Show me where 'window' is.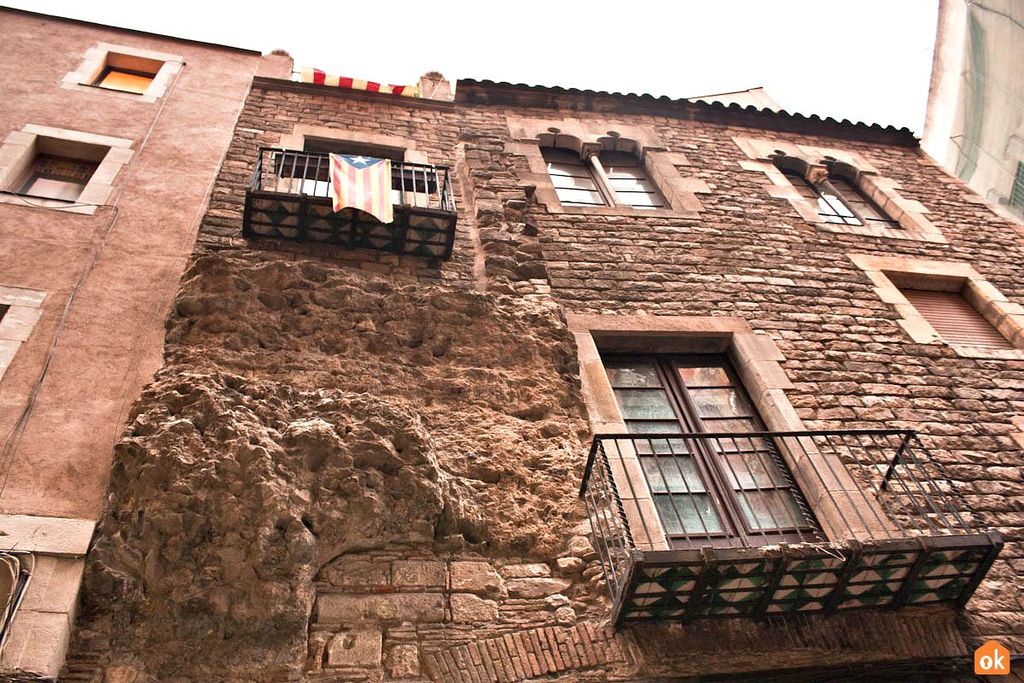
'window' is at (732, 137, 953, 245).
